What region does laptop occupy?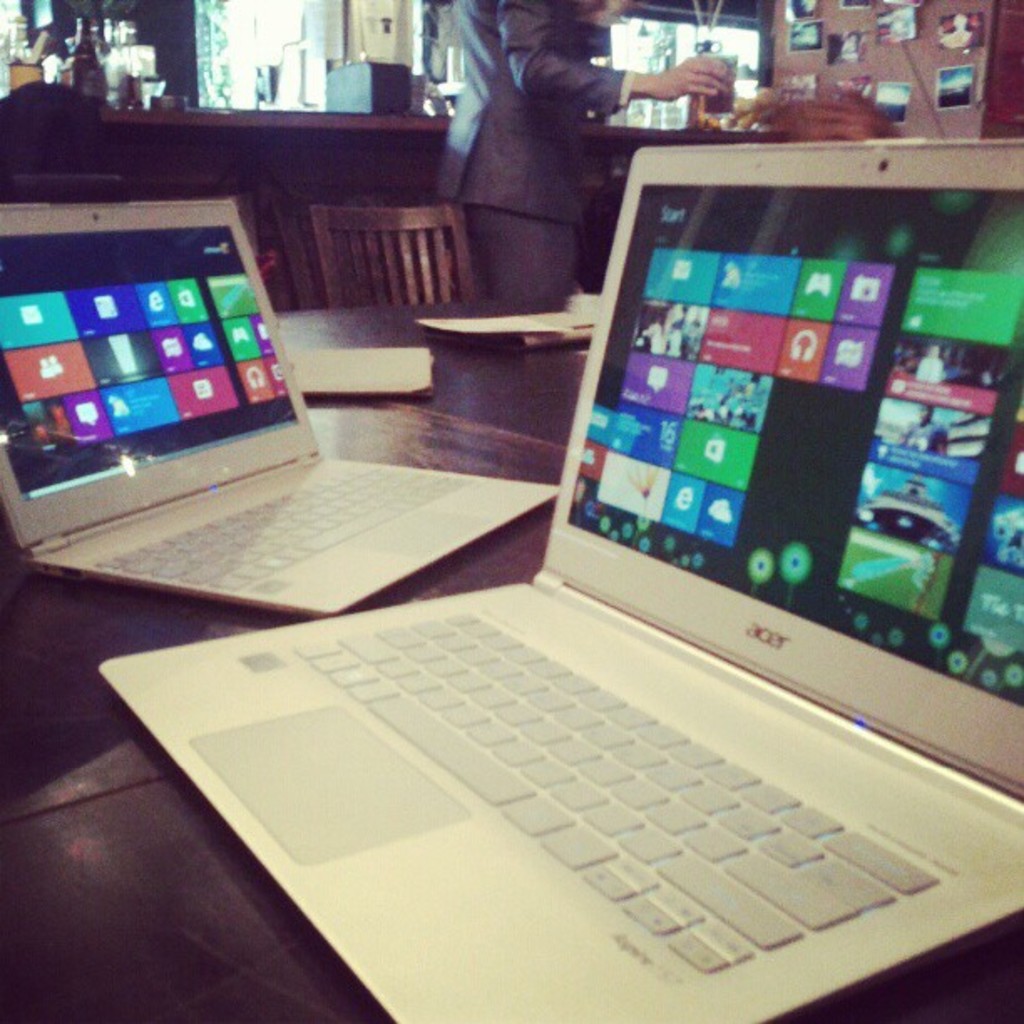
select_region(0, 199, 562, 614).
